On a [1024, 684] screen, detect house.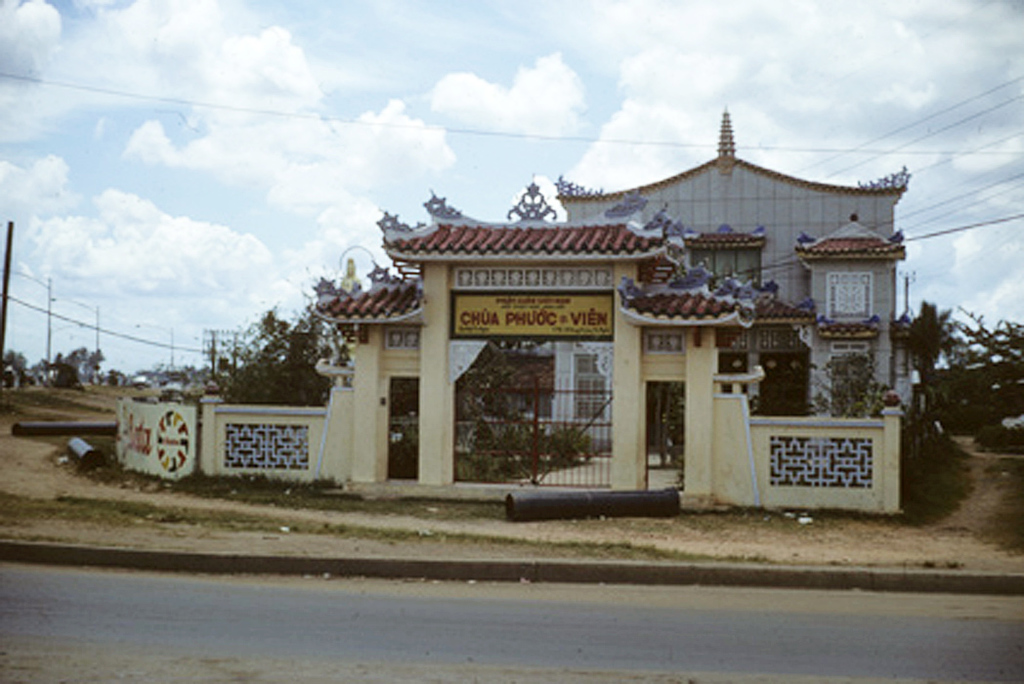
<region>549, 107, 934, 461</region>.
